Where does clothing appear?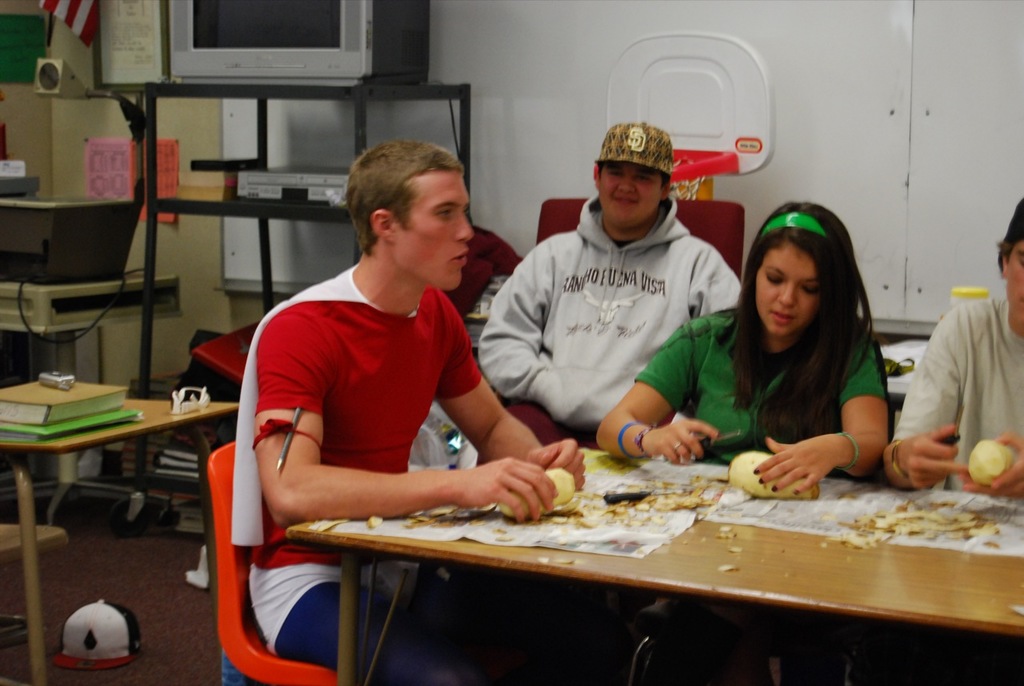
Appears at left=908, top=254, right=1016, bottom=492.
